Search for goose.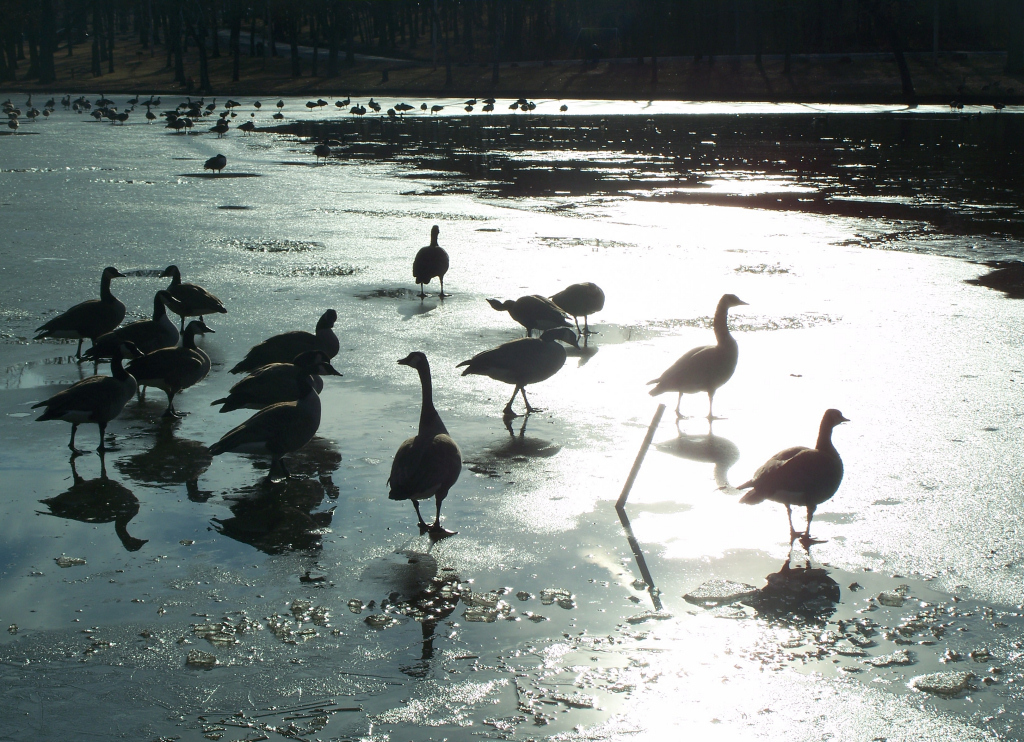
Found at <box>555,280,605,335</box>.
